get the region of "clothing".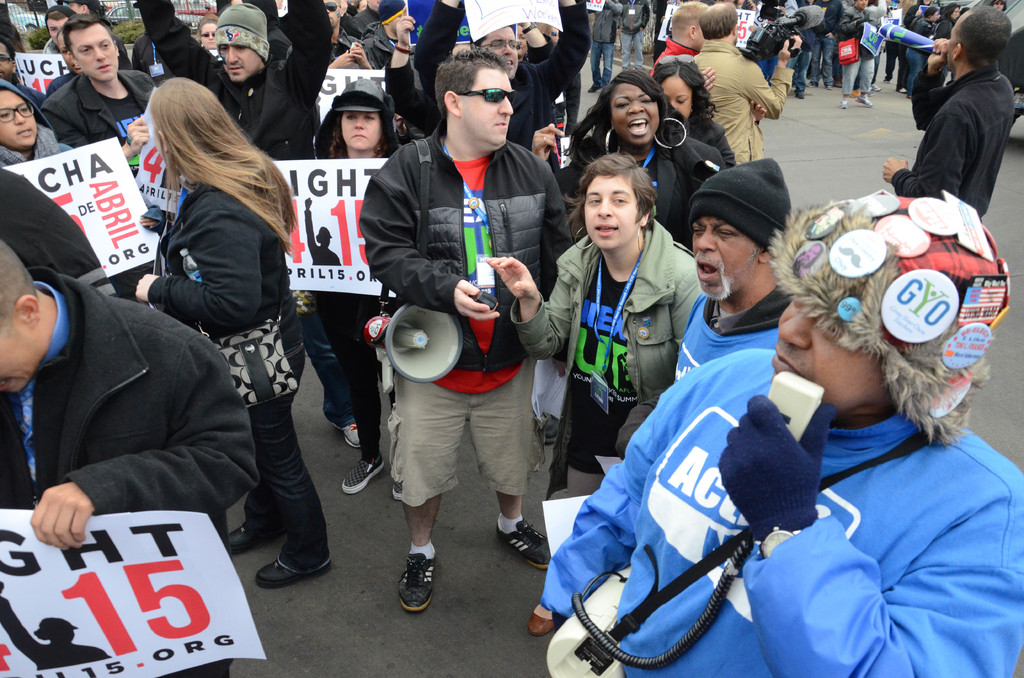
locate(508, 218, 707, 497).
